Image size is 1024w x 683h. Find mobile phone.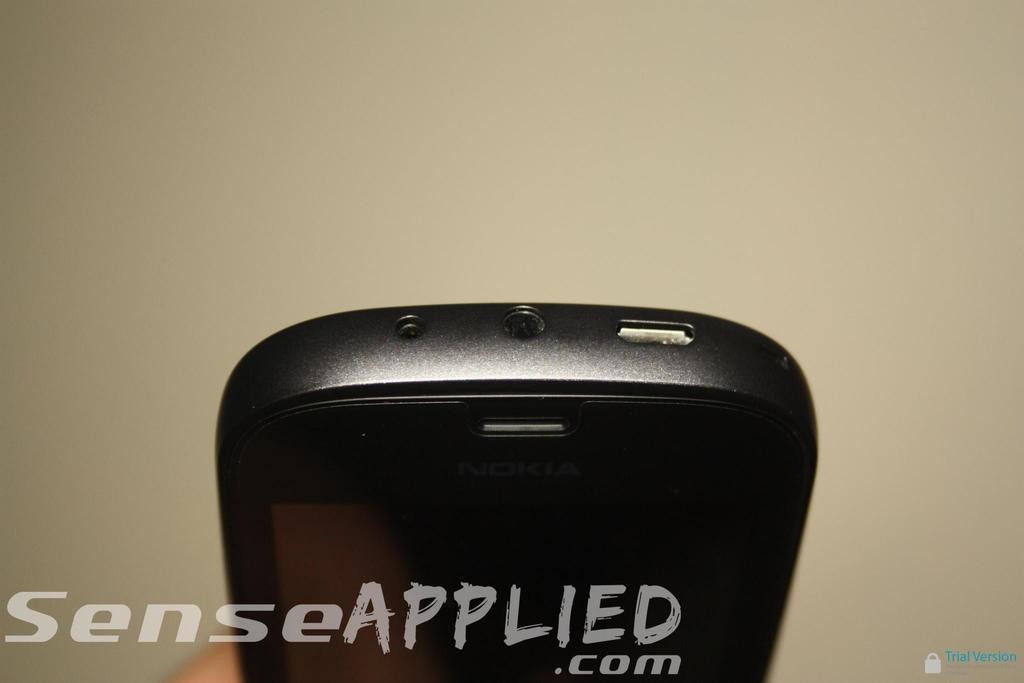
x1=231 y1=332 x2=799 y2=661.
